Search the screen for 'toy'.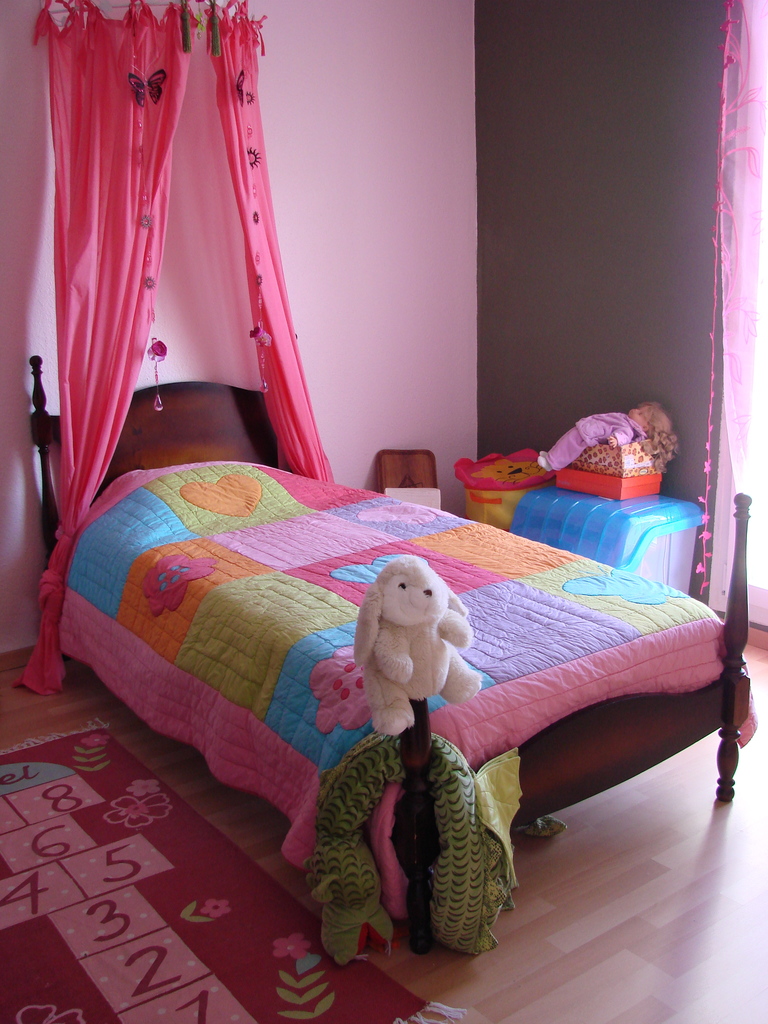
Found at x1=555 y1=565 x2=682 y2=605.
